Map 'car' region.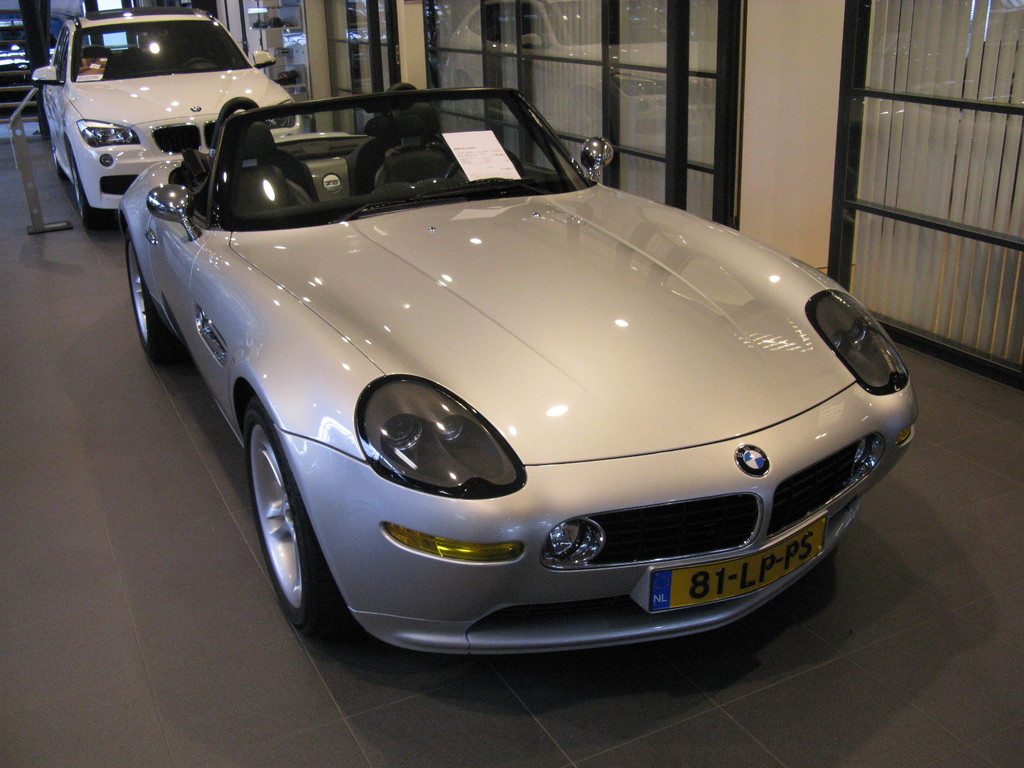
Mapped to [x1=31, y1=6, x2=305, y2=228].
